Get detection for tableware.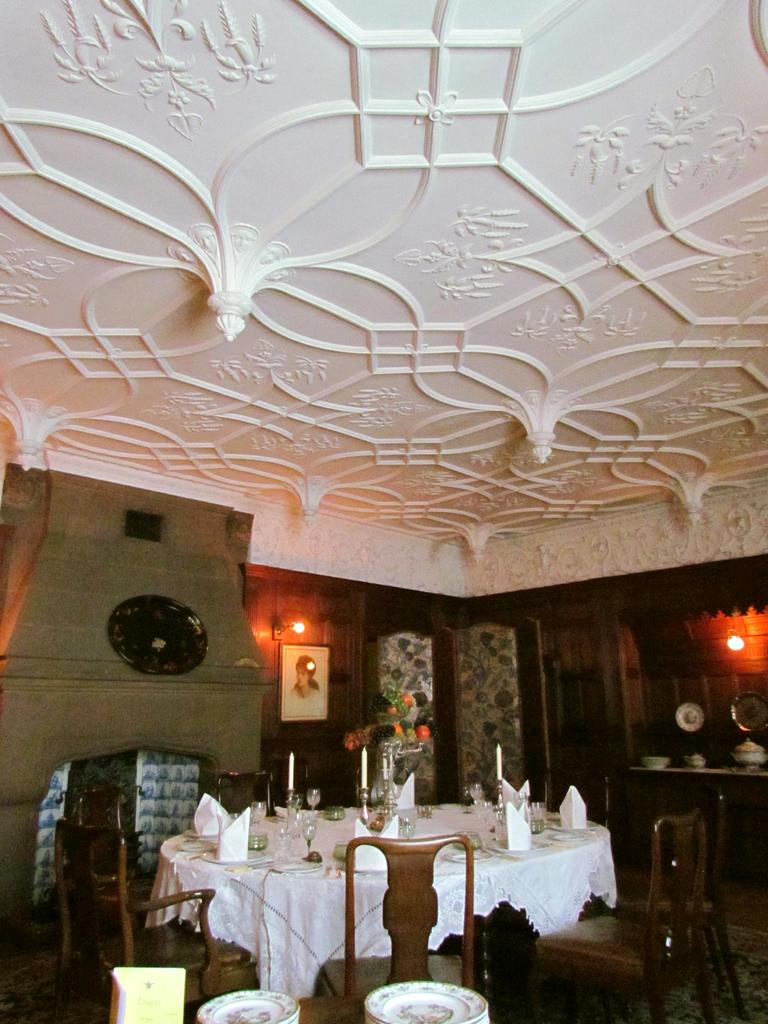
Detection: <bbox>308, 787, 322, 808</bbox>.
